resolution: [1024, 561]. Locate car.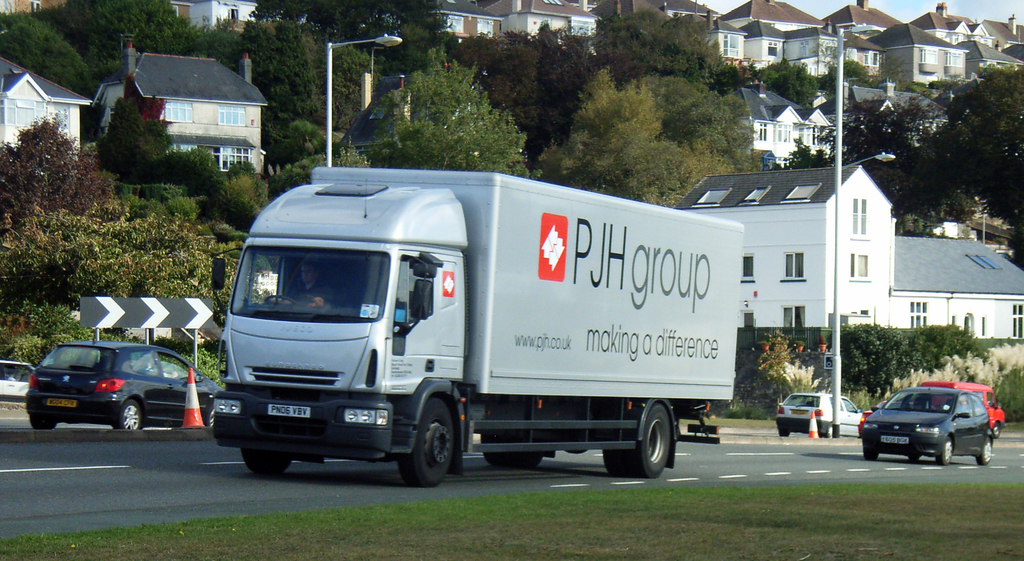
crop(774, 393, 863, 441).
